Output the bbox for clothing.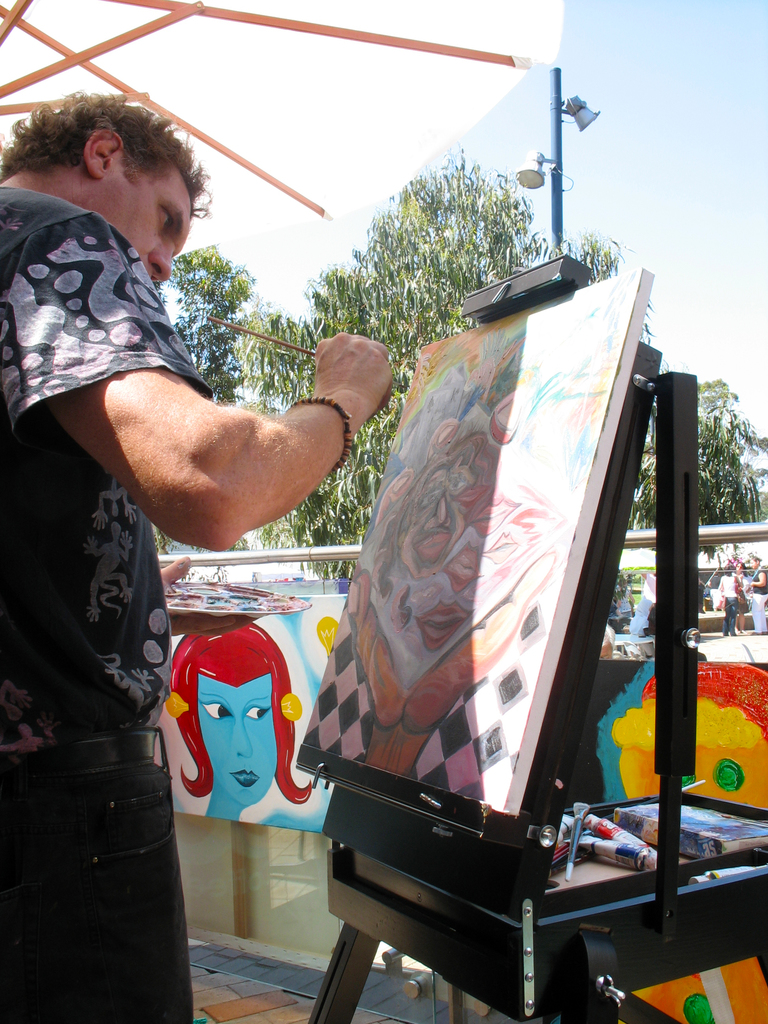
0:173:206:1018.
